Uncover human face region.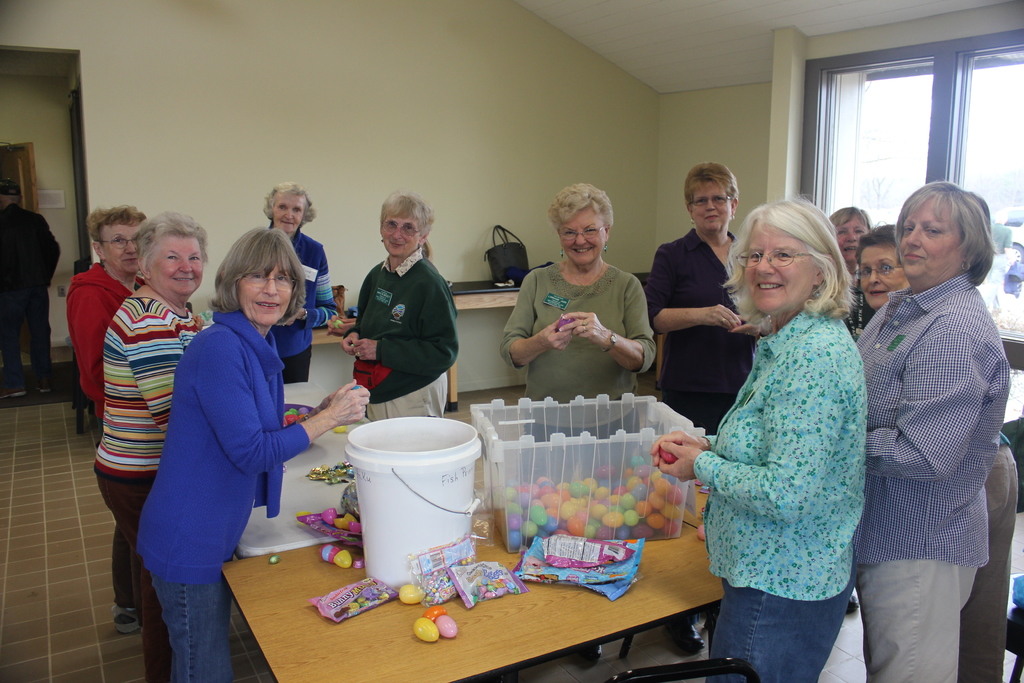
Uncovered: detection(747, 224, 819, 317).
